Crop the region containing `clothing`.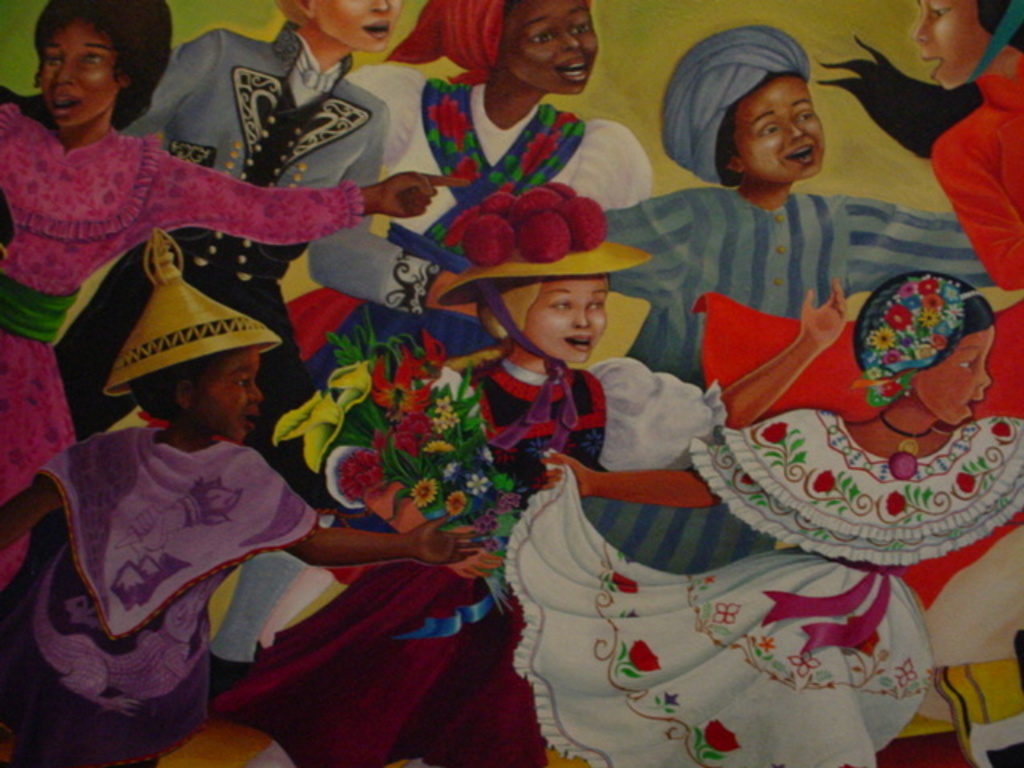
Crop region: [x1=0, y1=416, x2=315, y2=766].
